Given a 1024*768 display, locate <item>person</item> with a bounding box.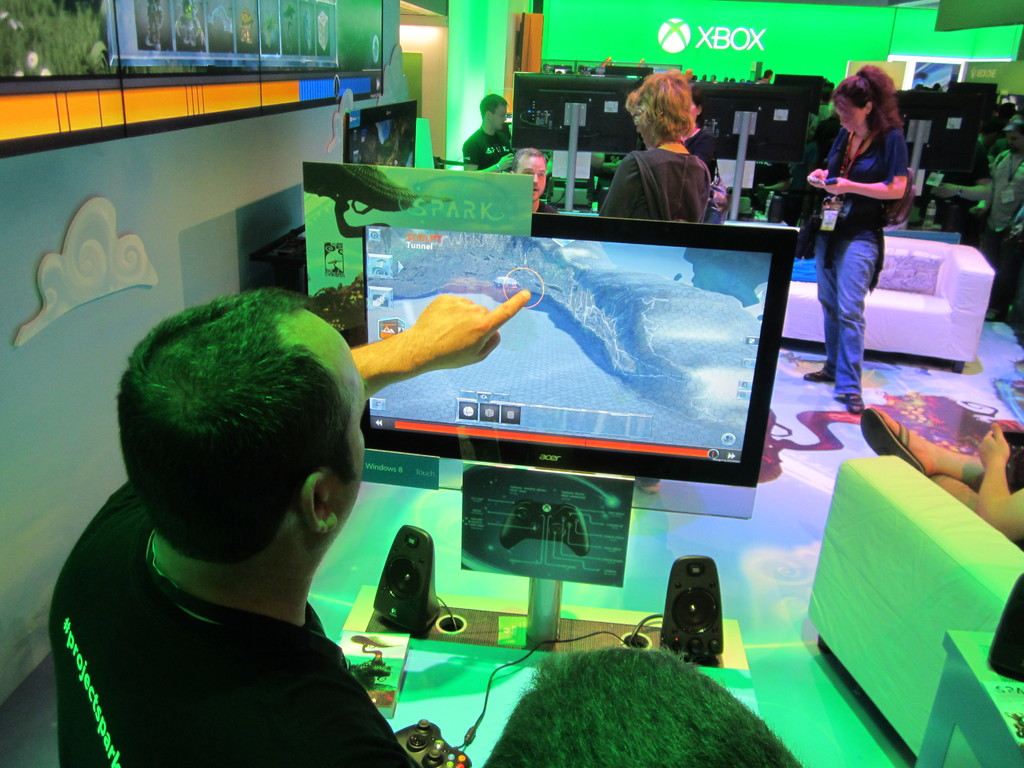
Located: x1=504, y1=147, x2=556, y2=214.
